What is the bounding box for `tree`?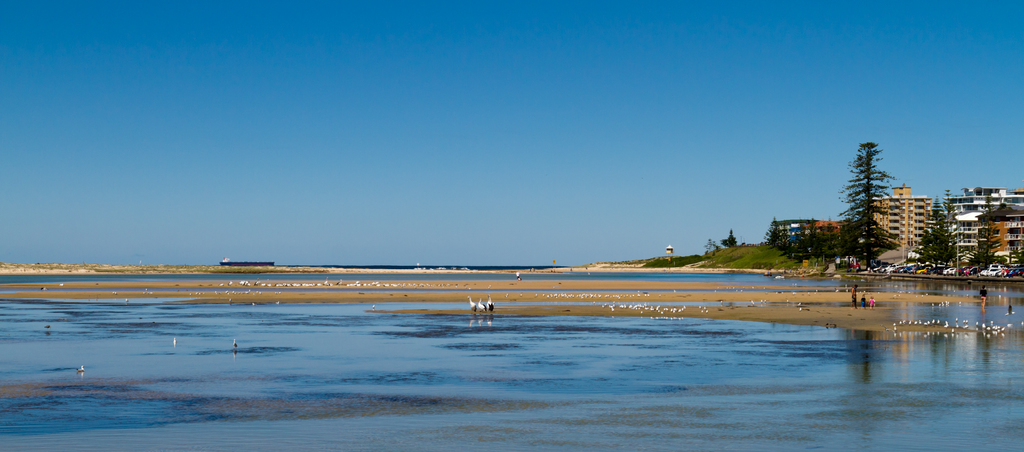
l=759, t=214, r=788, b=243.
